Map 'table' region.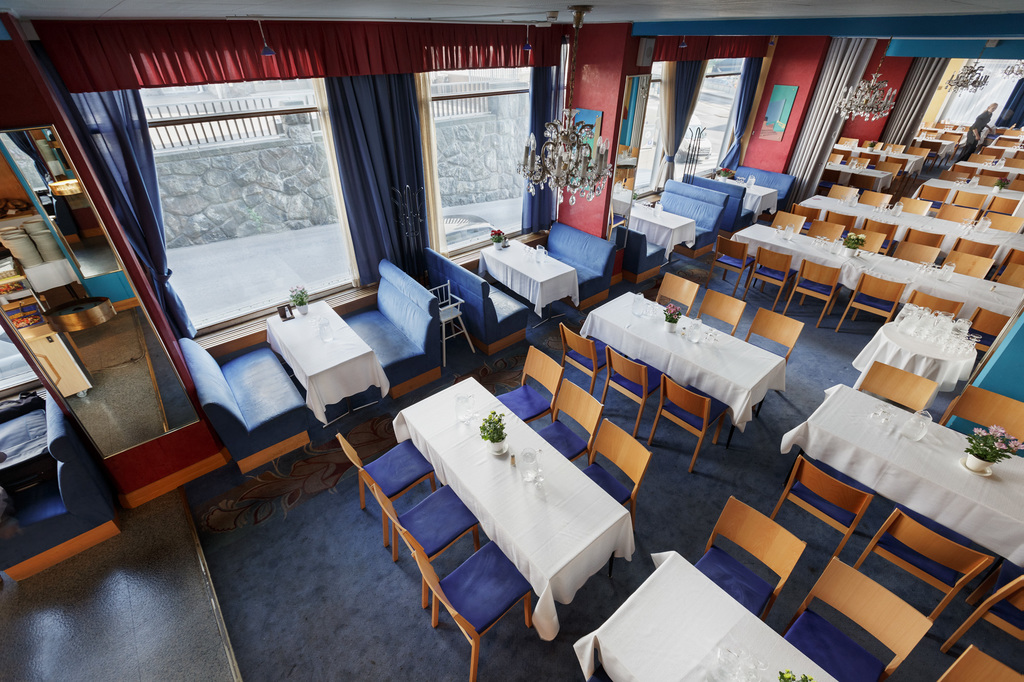
Mapped to region(852, 324, 981, 390).
